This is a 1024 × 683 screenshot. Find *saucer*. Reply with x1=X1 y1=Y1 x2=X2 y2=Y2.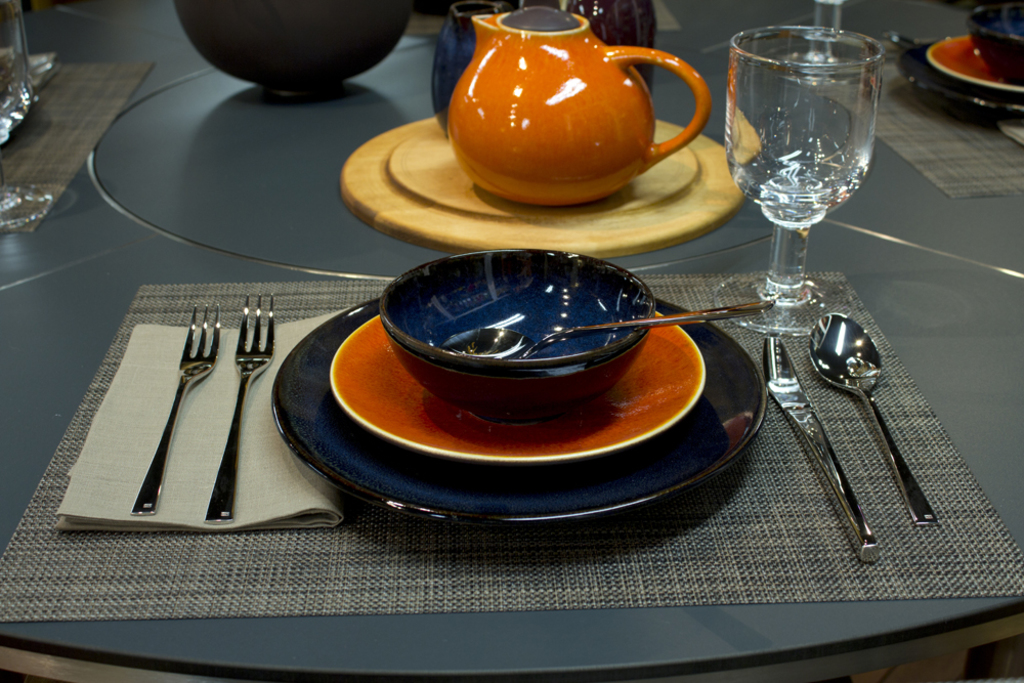
x1=928 y1=32 x2=1023 y2=90.
